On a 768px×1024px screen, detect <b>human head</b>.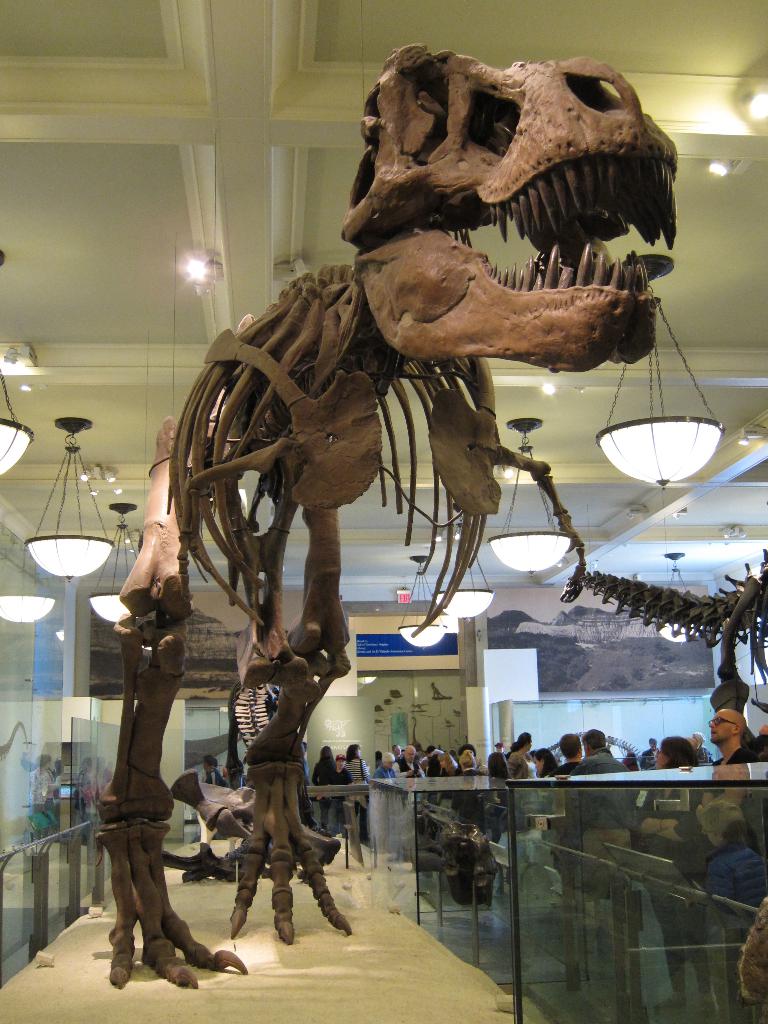
select_region(438, 753, 452, 768).
